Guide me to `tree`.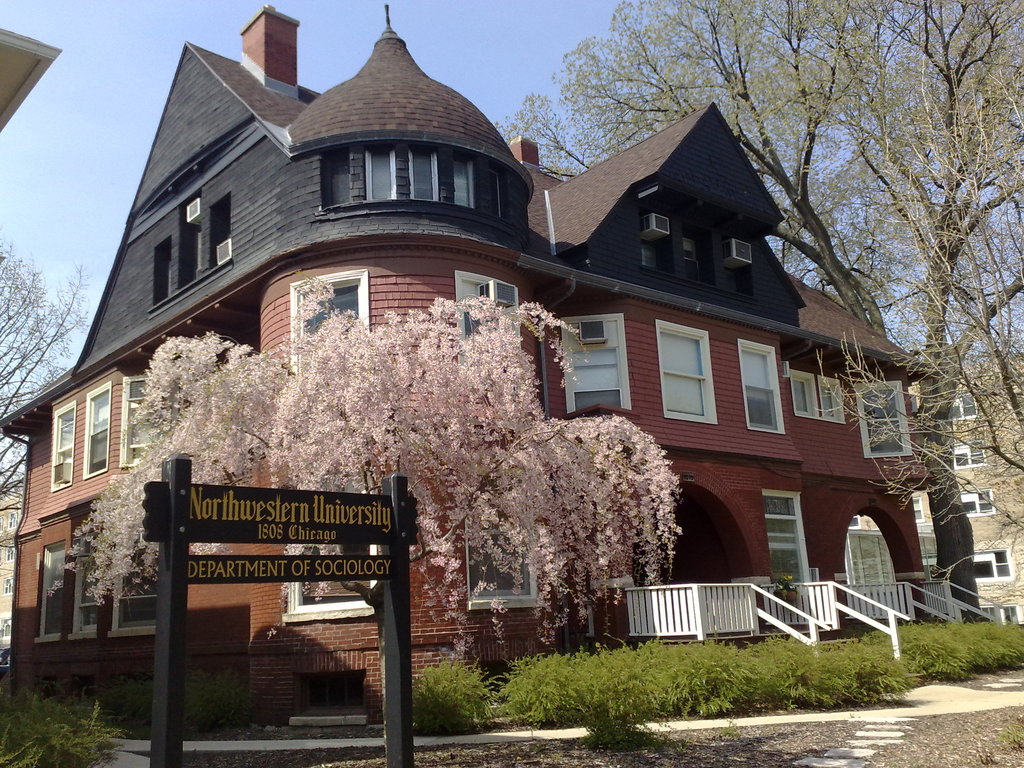
Guidance: box=[44, 278, 685, 663].
